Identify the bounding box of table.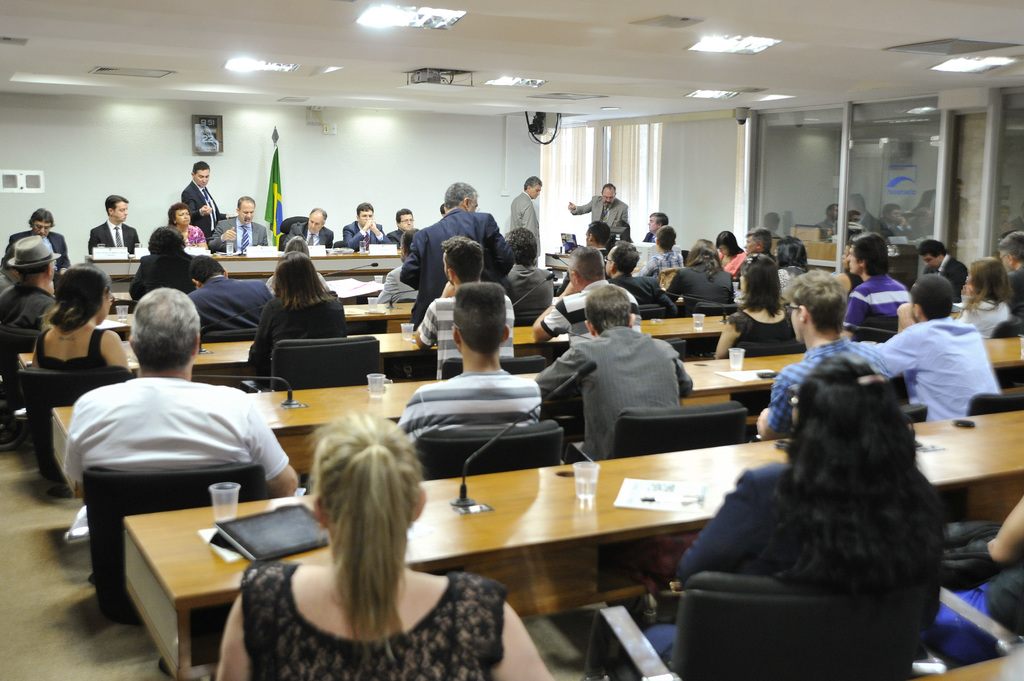
rect(83, 239, 404, 281).
